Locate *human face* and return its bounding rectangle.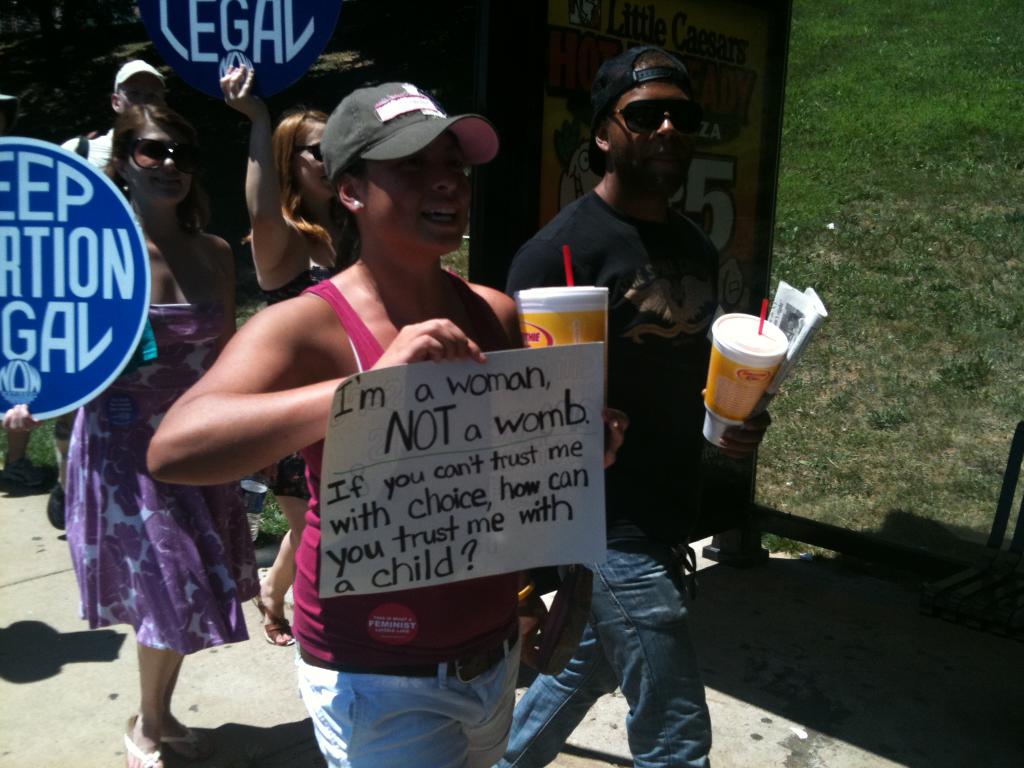
bbox(293, 116, 332, 200).
